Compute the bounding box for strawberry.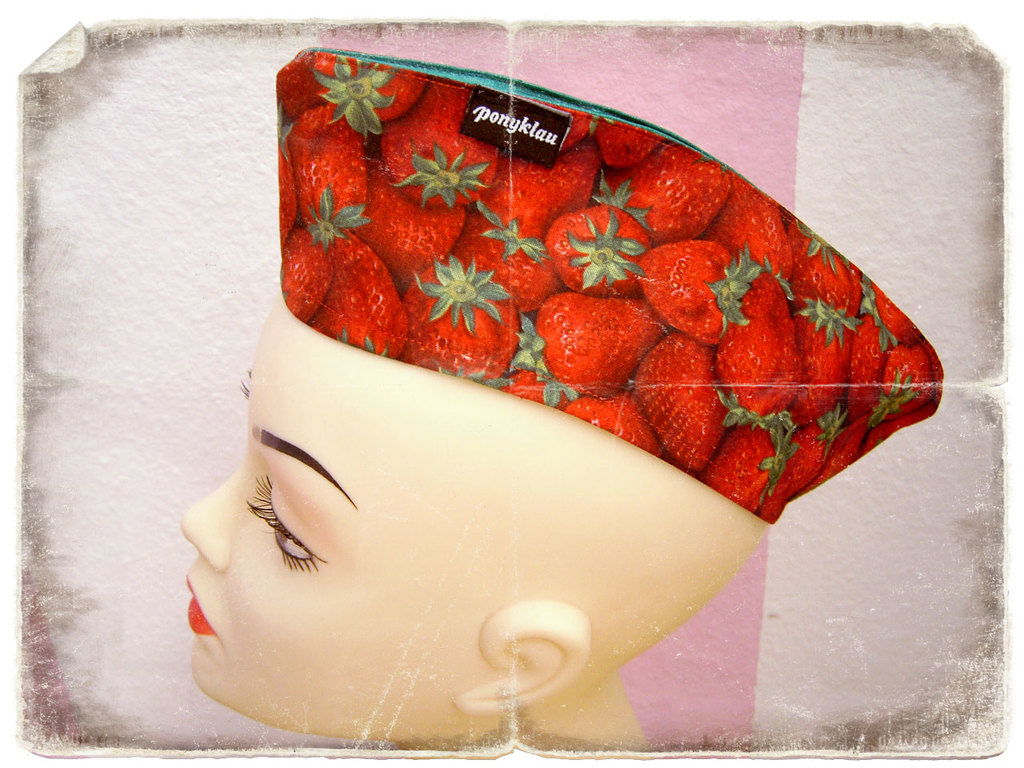
select_region(585, 115, 666, 178).
